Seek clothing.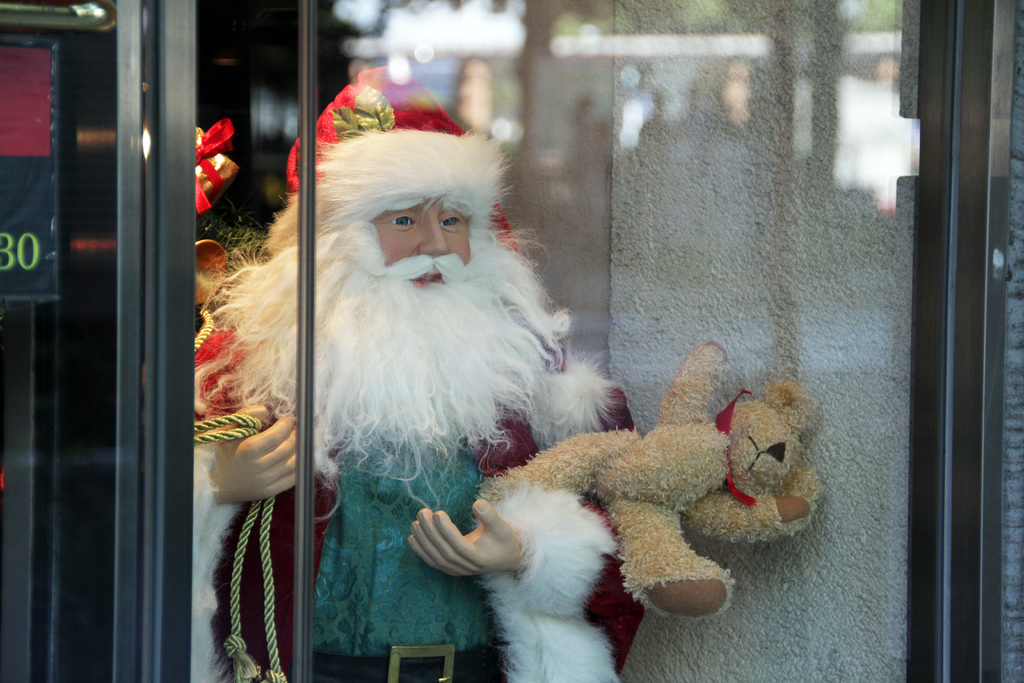
[195,325,648,682].
